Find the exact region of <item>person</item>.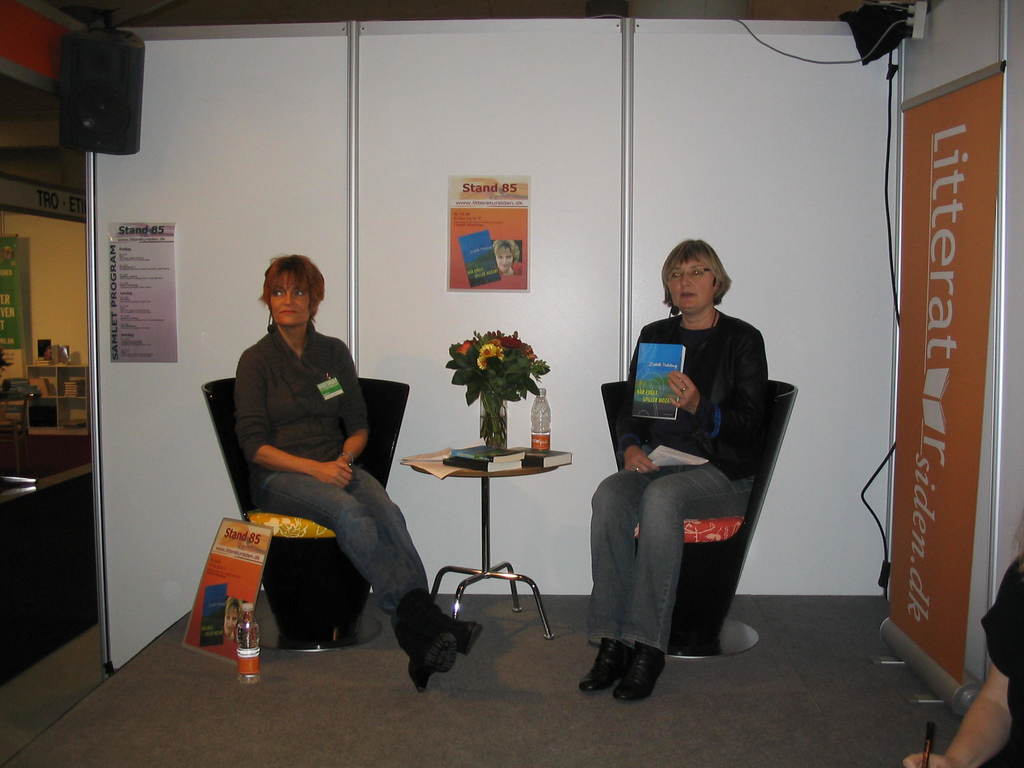
Exact region: 220/234/410/660.
